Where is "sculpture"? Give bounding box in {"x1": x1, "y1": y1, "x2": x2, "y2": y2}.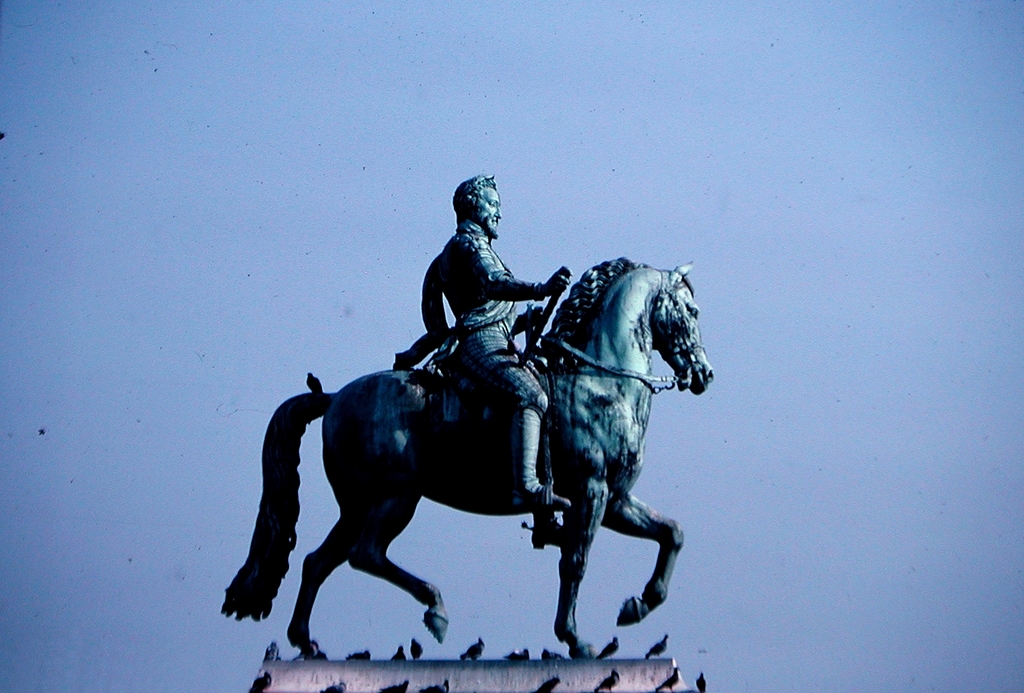
{"x1": 265, "y1": 202, "x2": 725, "y2": 683}.
